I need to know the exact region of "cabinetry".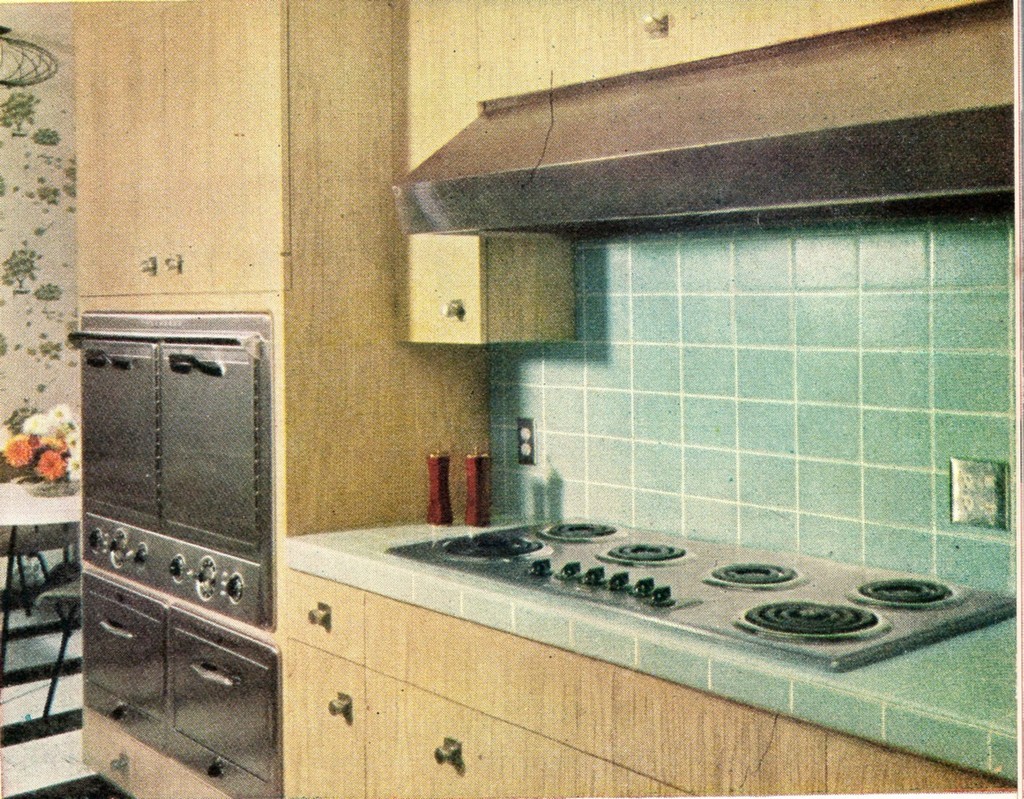
Region: [left=282, top=564, right=1017, bottom=798].
